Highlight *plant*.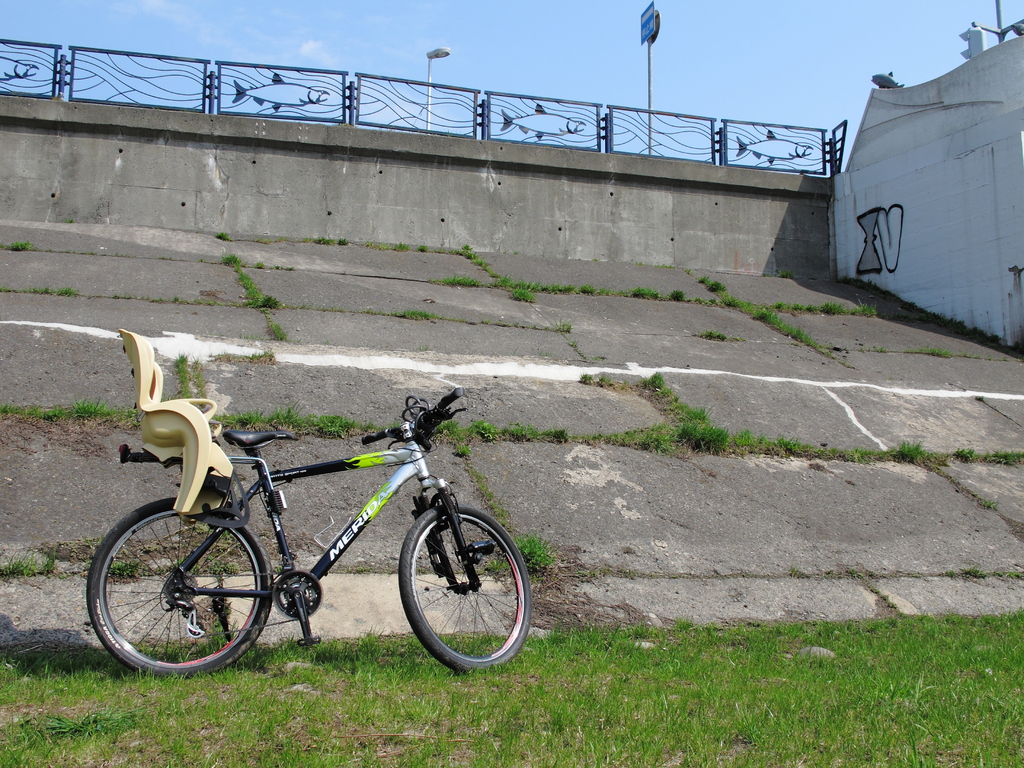
Highlighted region: [x1=701, y1=328, x2=726, y2=341].
